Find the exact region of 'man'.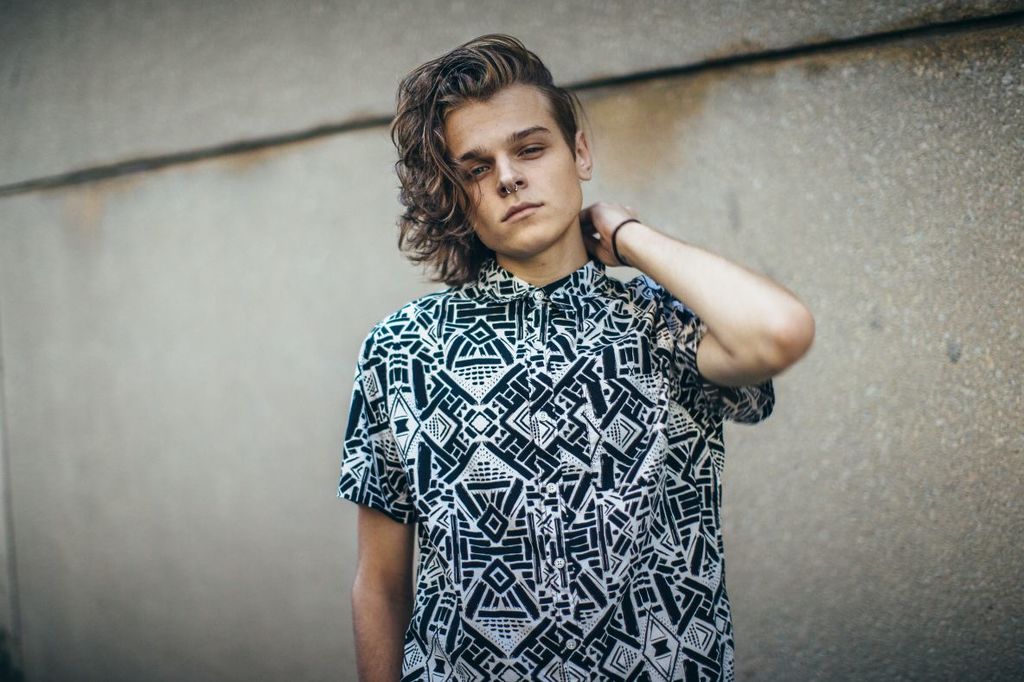
Exact region: [284, 28, 816, 662].
